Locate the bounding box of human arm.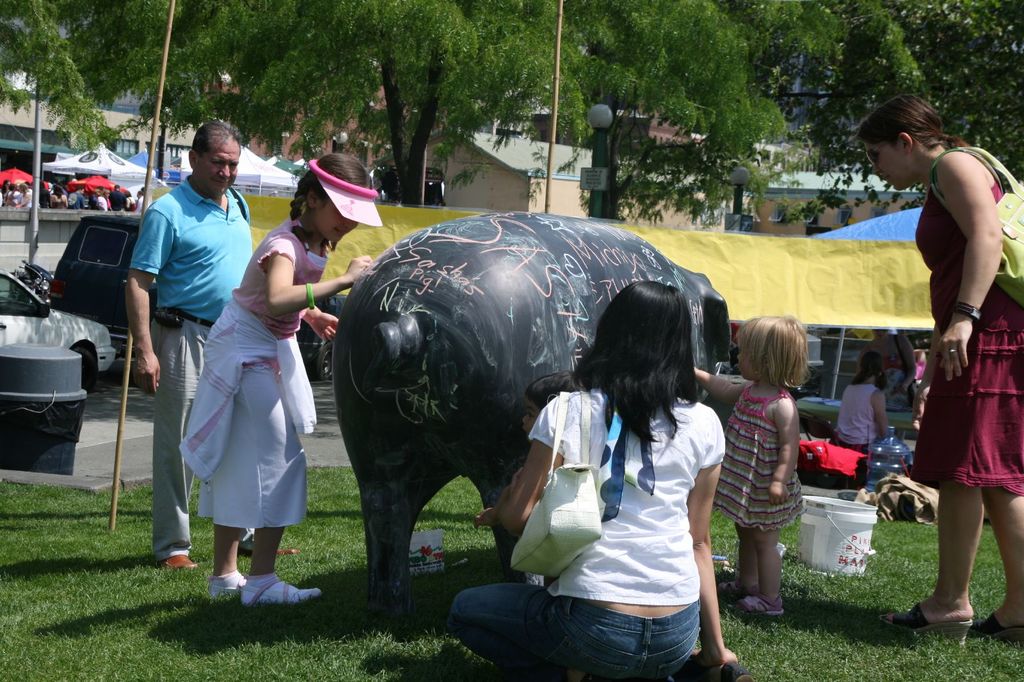
Bounding box: <box>875,388,895,432</box>.
